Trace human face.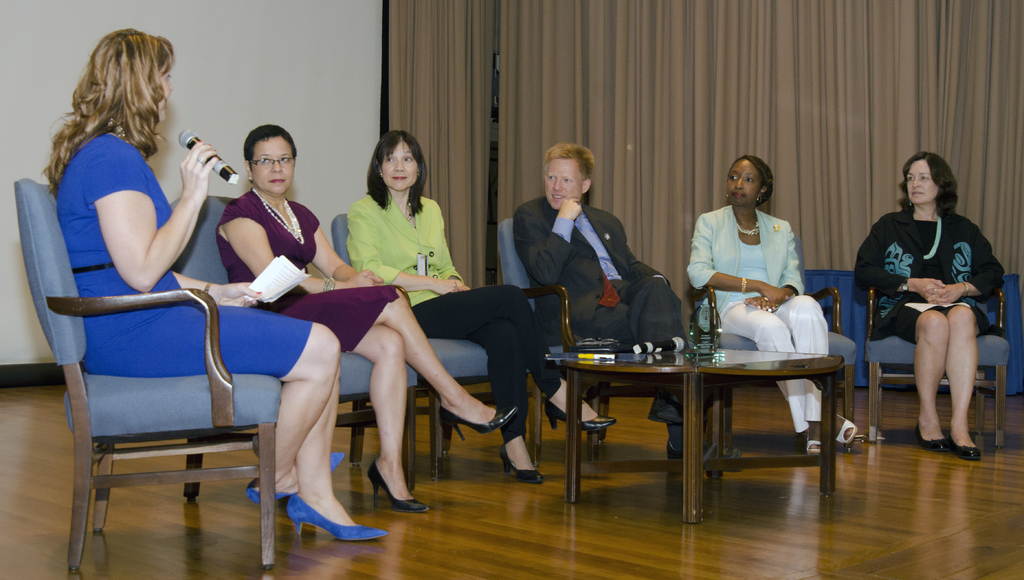
Traced to BBox(382, 142, 419, 193).
